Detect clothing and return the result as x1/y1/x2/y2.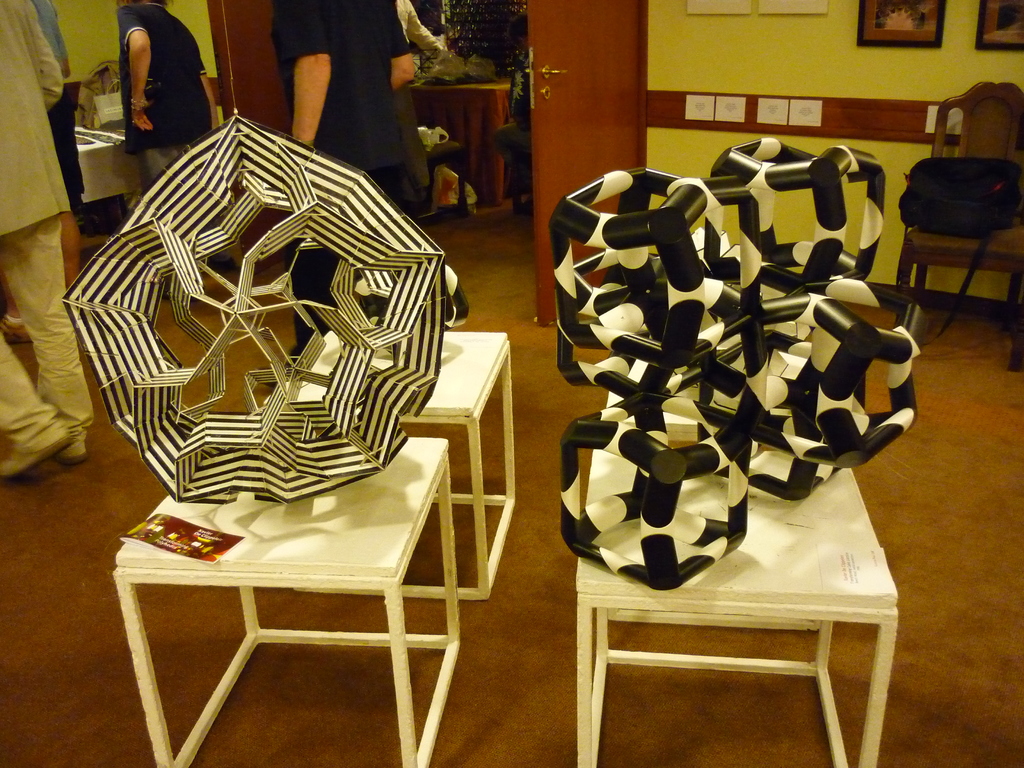
81/9/197/159.
